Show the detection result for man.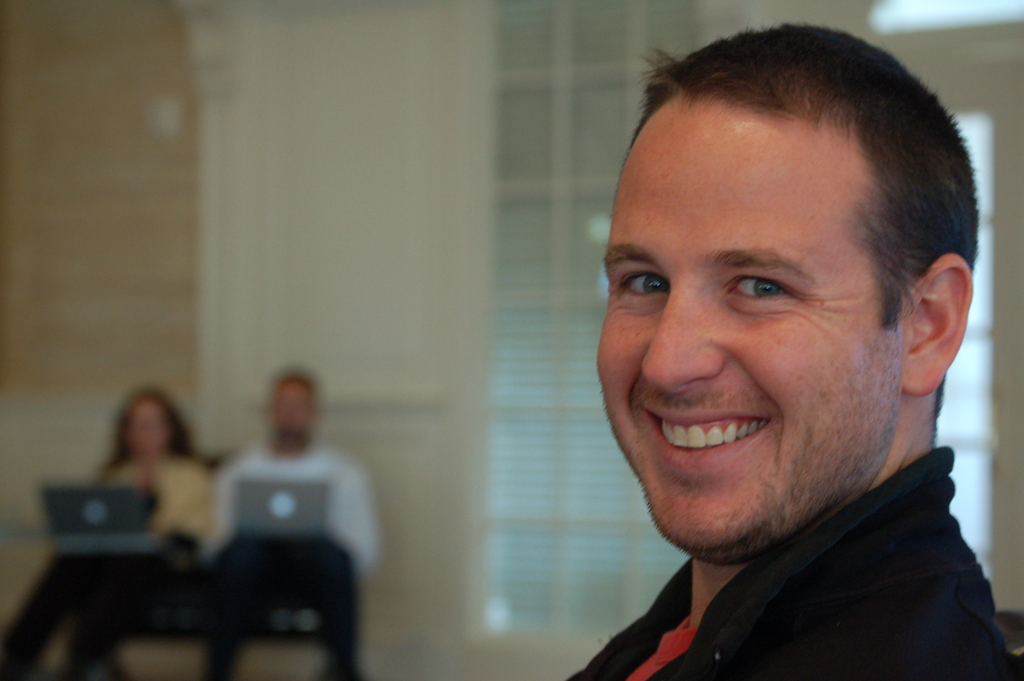
detection(198, 370, 380, 680).
